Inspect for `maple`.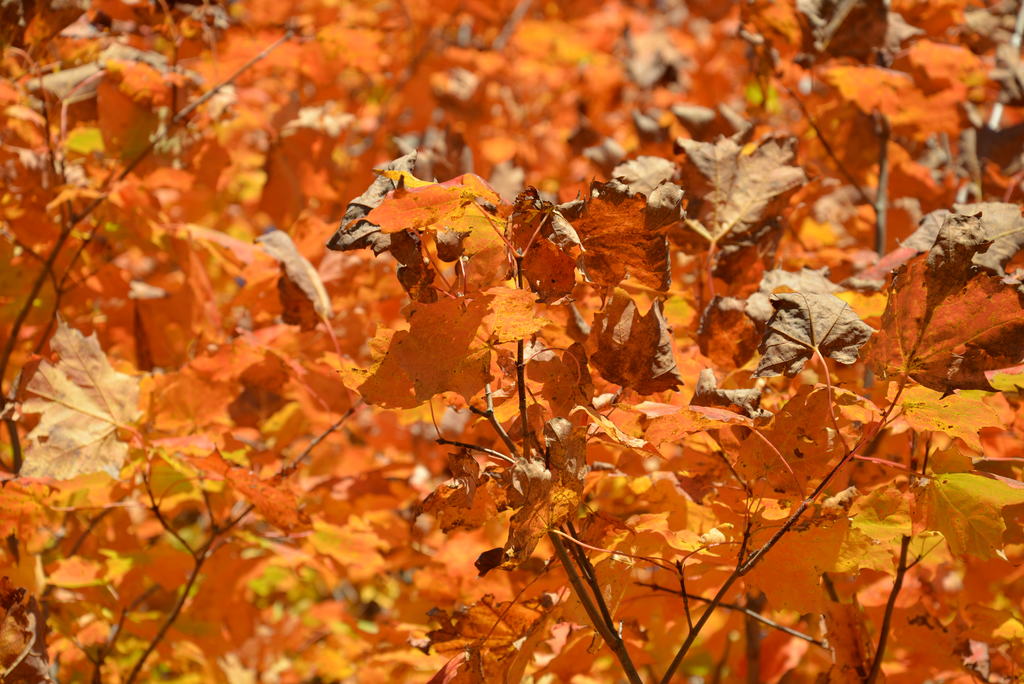
Inspection: (6, 320, 157, 490).
